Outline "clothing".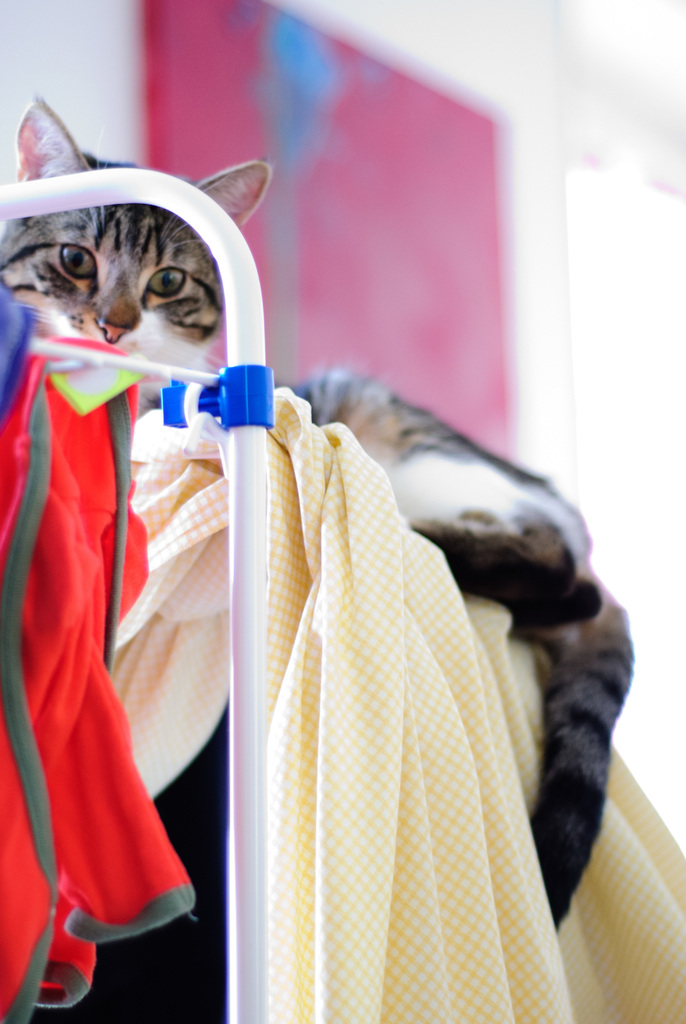
Outline: select_region(105, 383, 685, 1022).
